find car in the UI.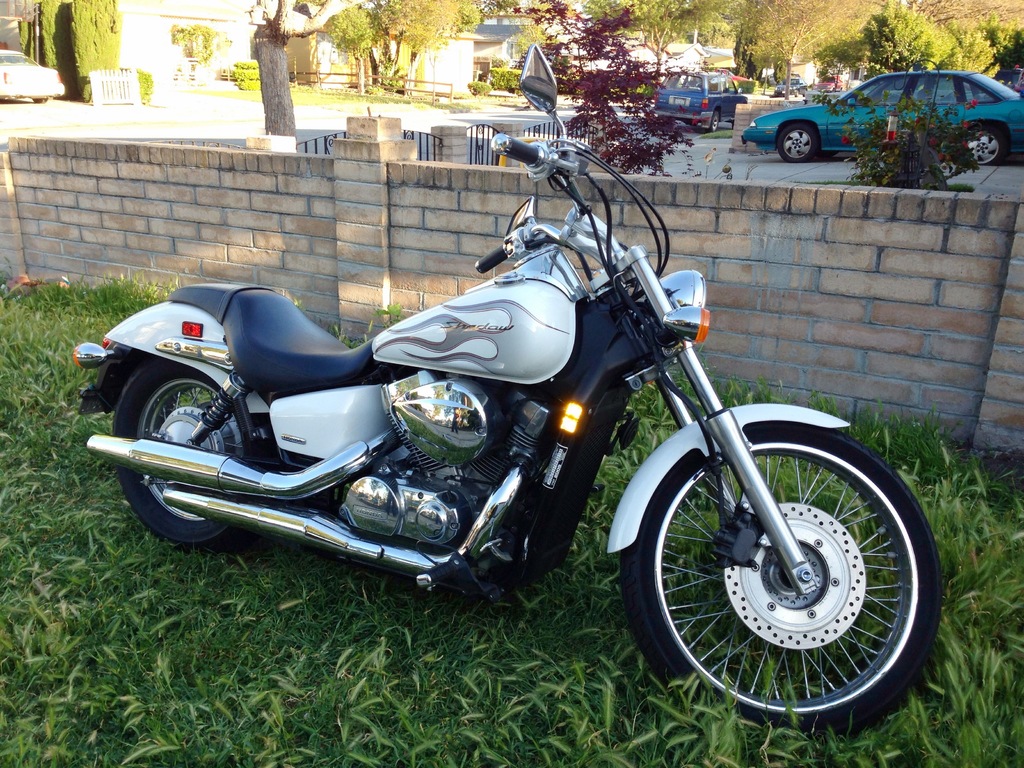
UI element at 813,75,844,93.
